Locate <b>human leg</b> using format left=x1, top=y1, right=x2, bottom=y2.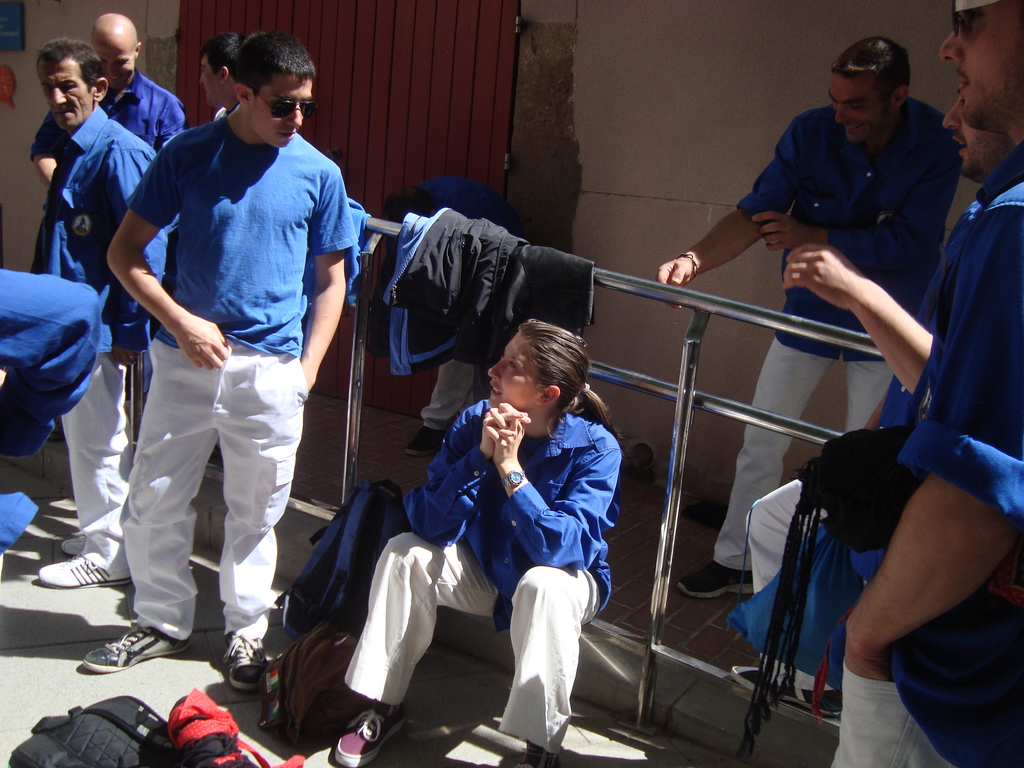
left=34, top=348, right=131, bottom=586.
